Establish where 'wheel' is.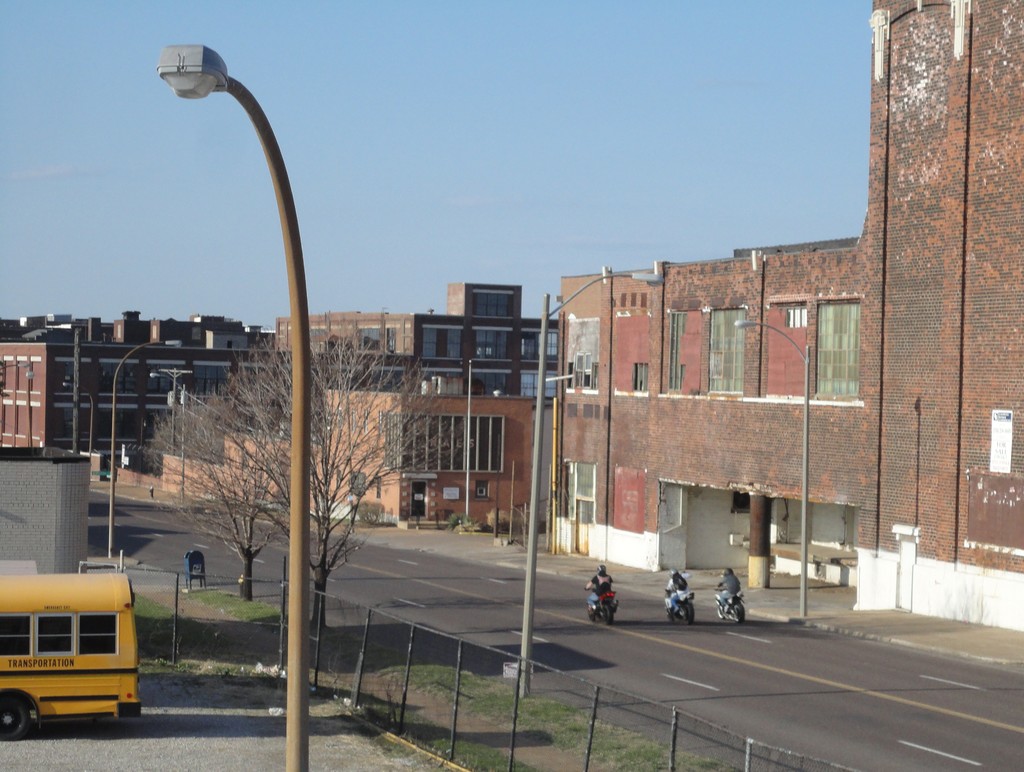
Established at locate(0, 696, 31, 745).
